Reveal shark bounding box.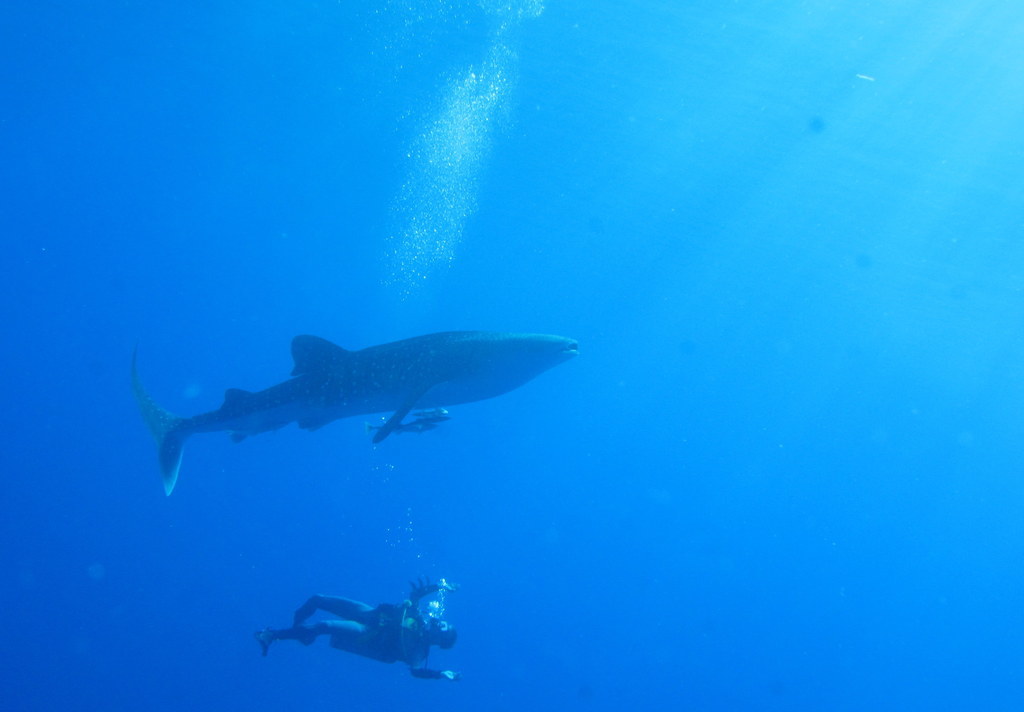
Revealed: crop(132, 315, 576, 489).
